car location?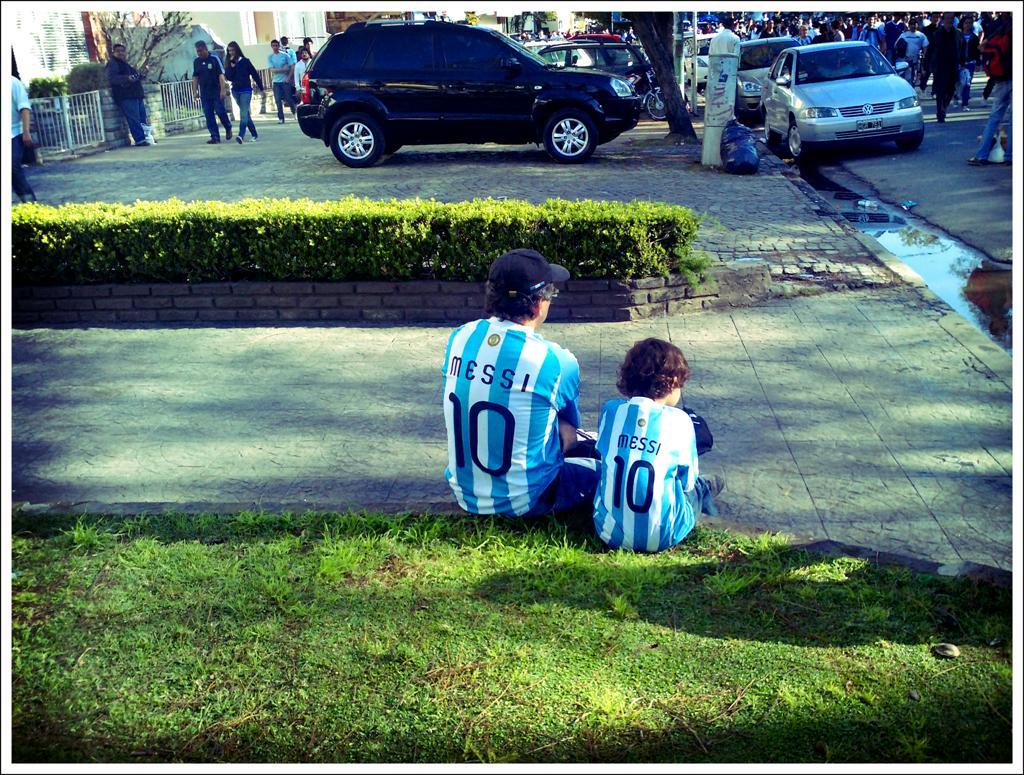
684:34:711:88
